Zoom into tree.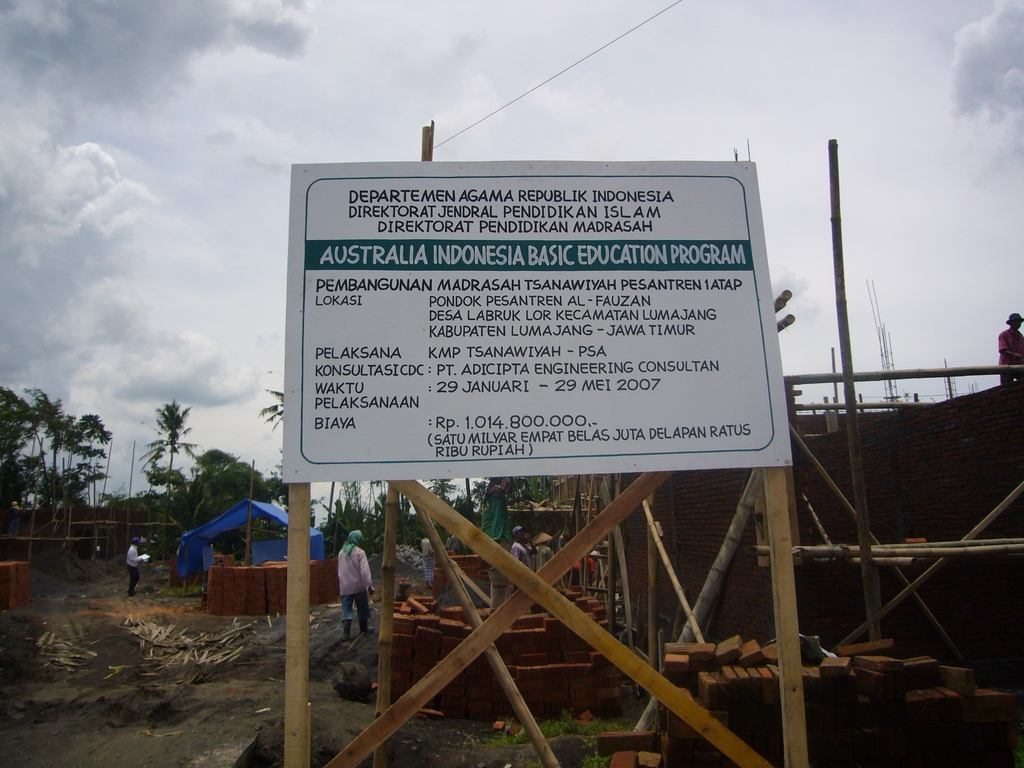
Zoom target: 136,397,205,559.
